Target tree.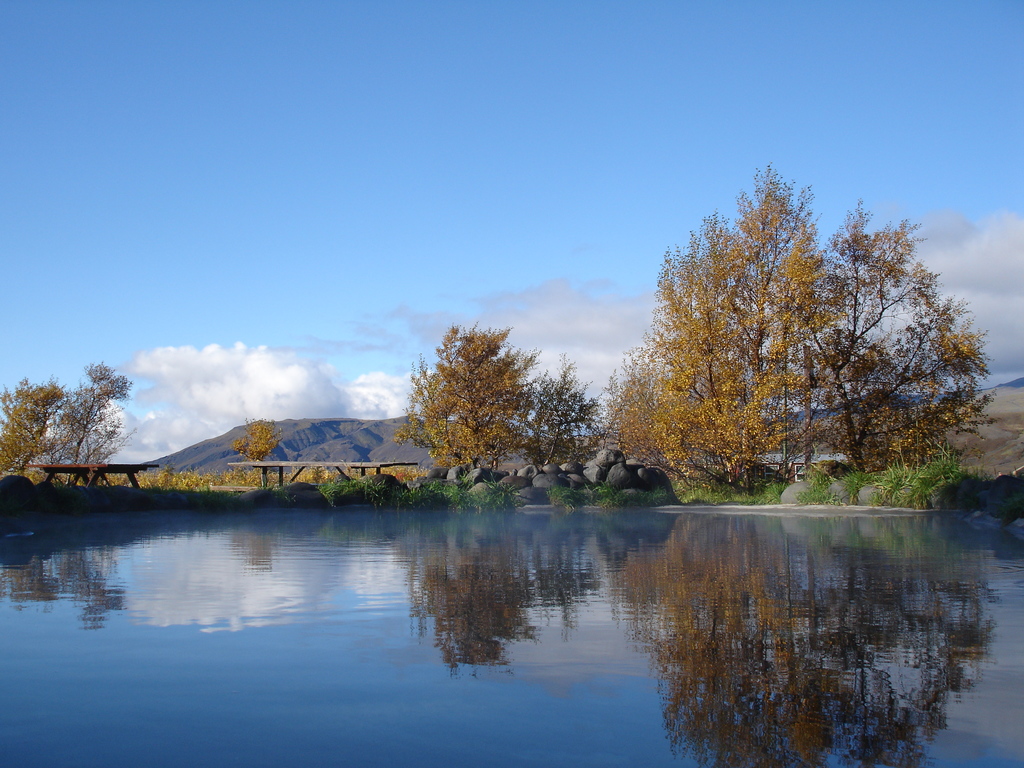
Target region: (x1=0, y1=378, x2=66, y2=479).
